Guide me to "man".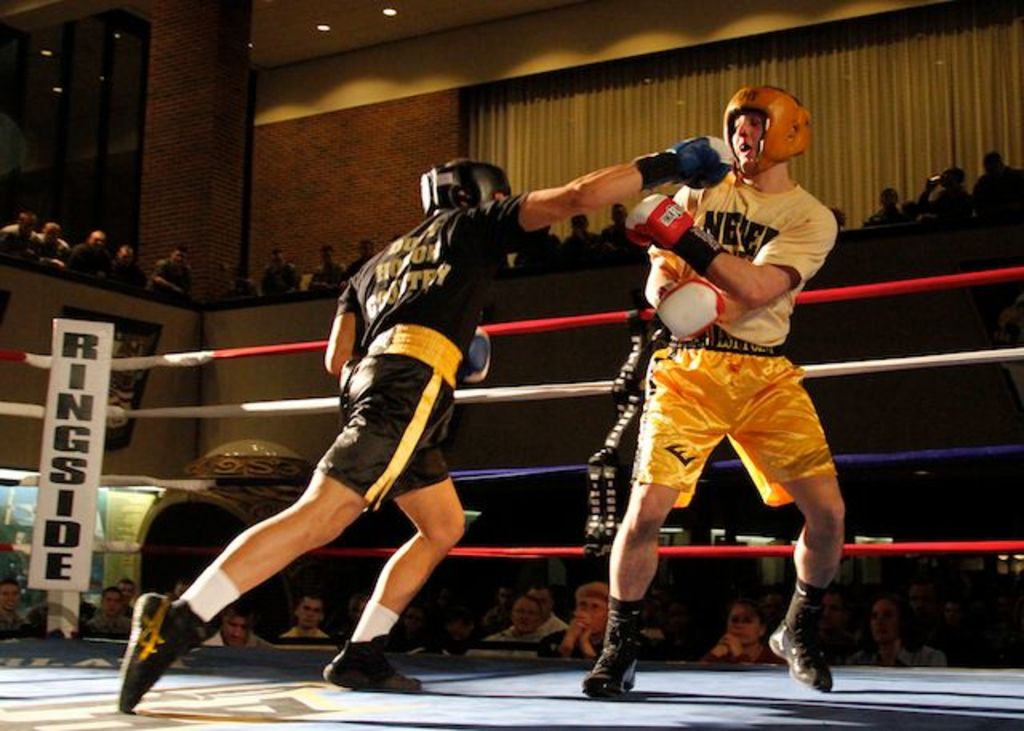
Guidance: <bbox>542, 563, 622, 665</bbox>.
